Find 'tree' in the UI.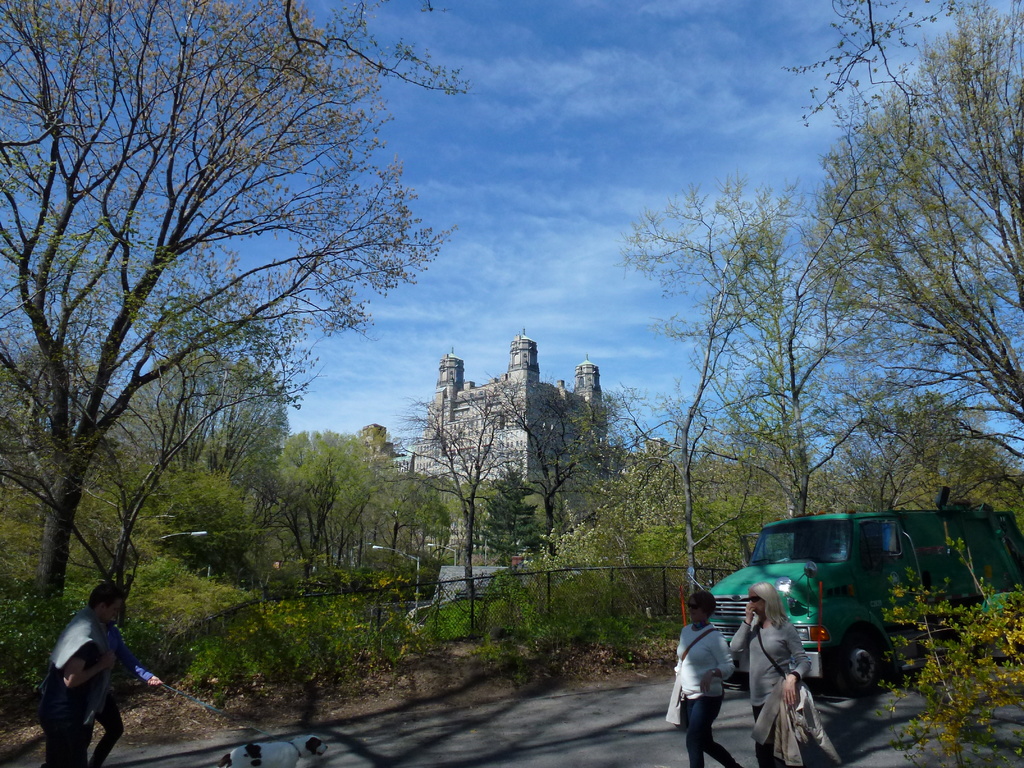
UI element at <region>698, 240, 838, 554</region>.
